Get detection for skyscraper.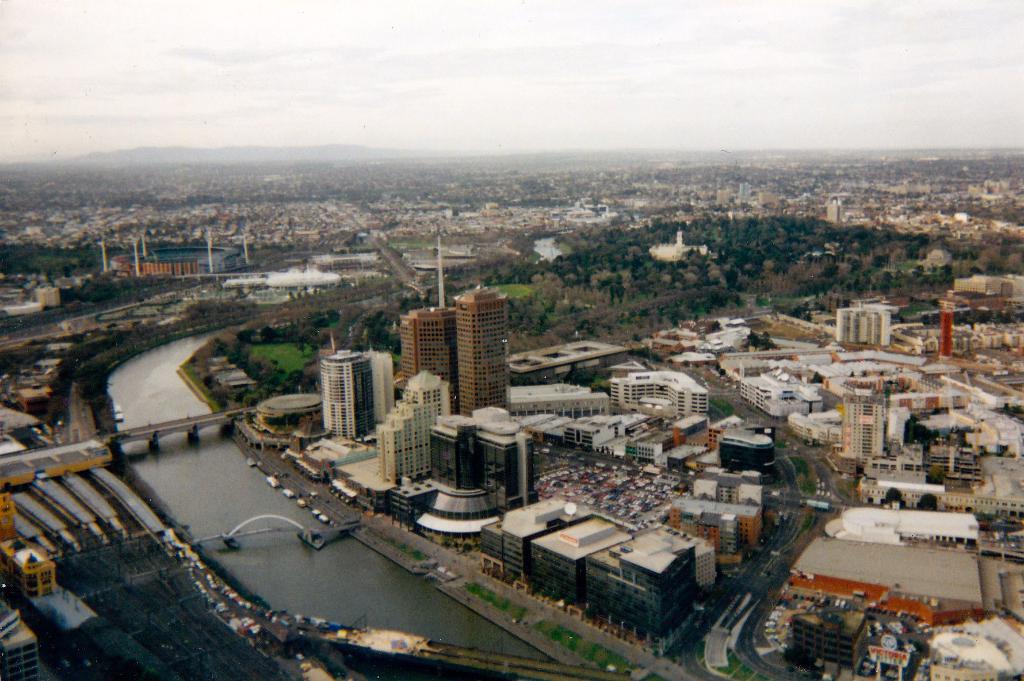
Detection: Rect(453, 285, 517, 415).
